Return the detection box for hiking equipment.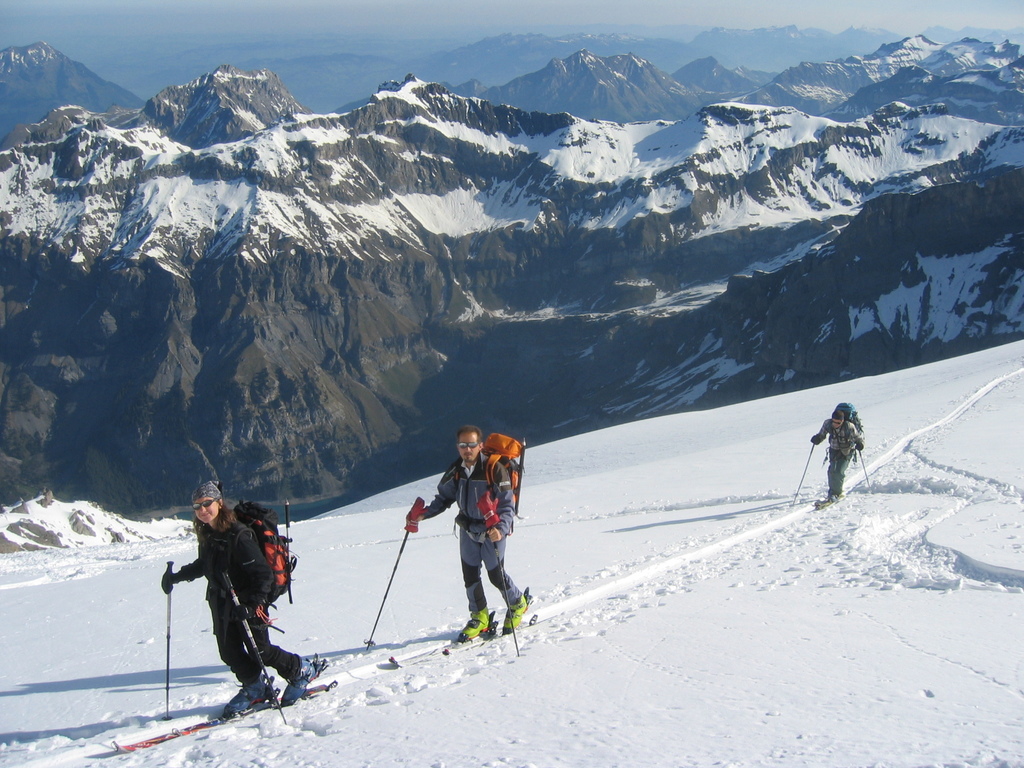
222,498,300,614.
